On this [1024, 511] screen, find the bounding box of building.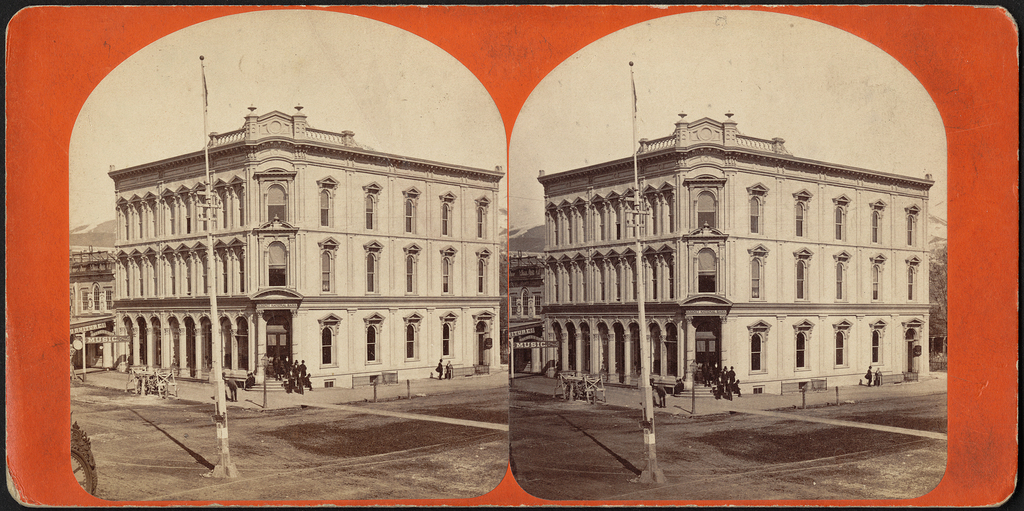
Bounding box: region(109, 104, 514, 408).
